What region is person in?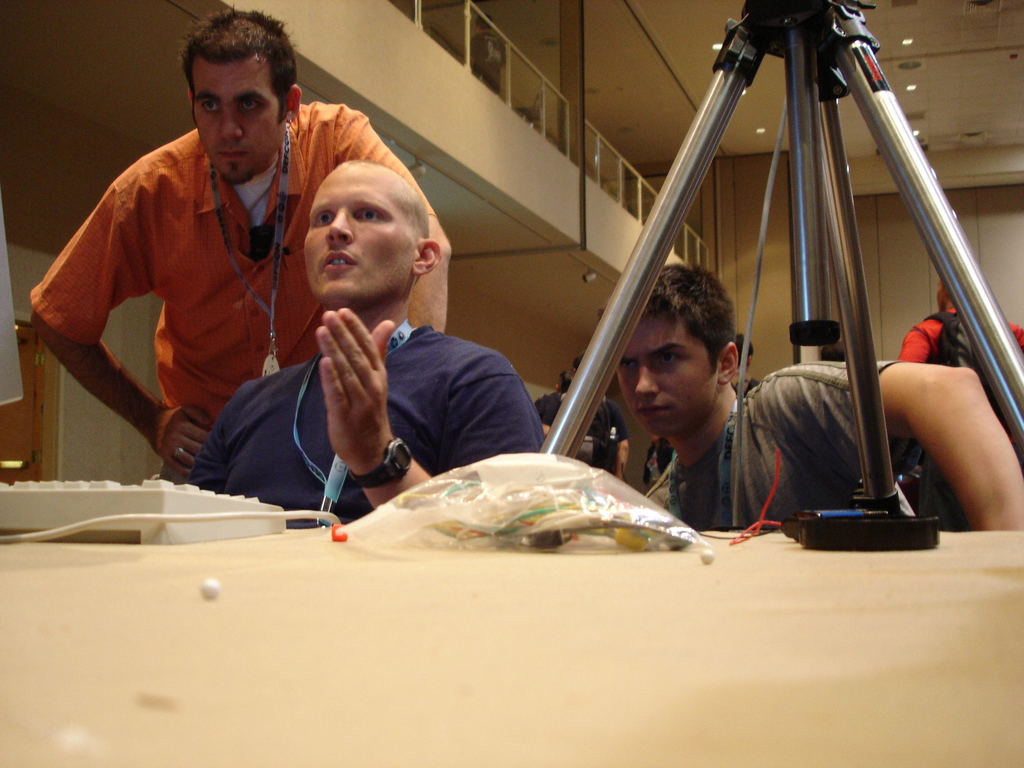
locate(893, 271, 1023, 379).
